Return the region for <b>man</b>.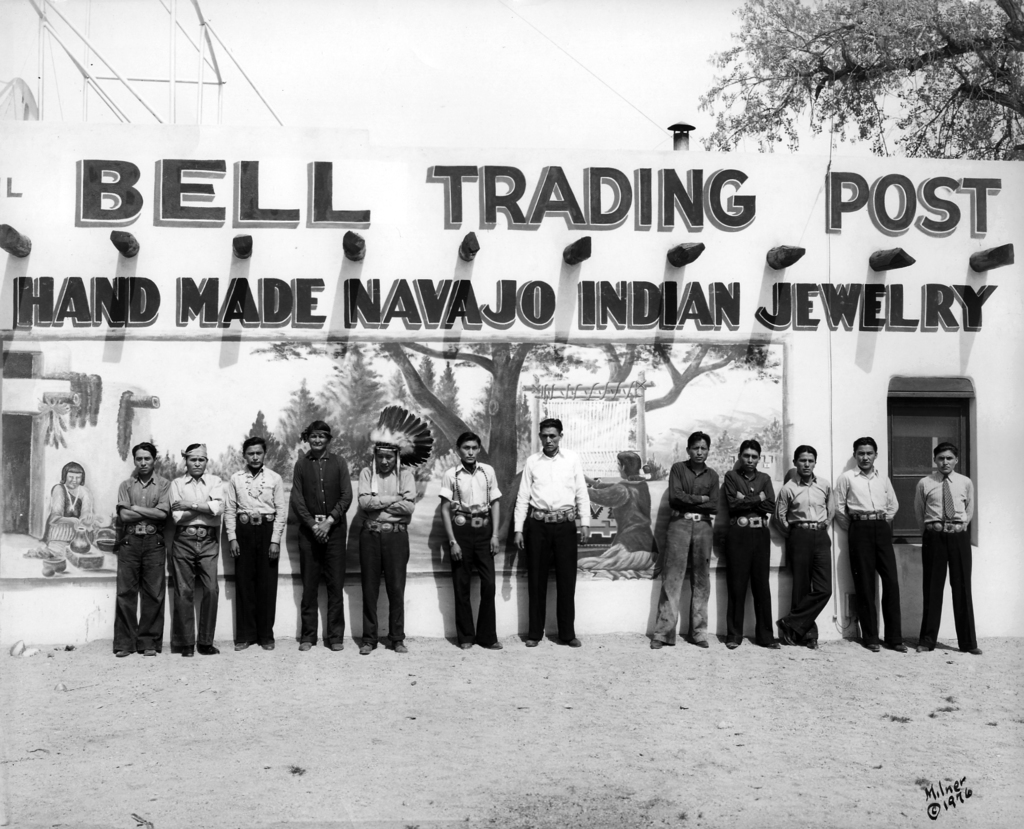
l=112, t=437, r=167, b=670.
